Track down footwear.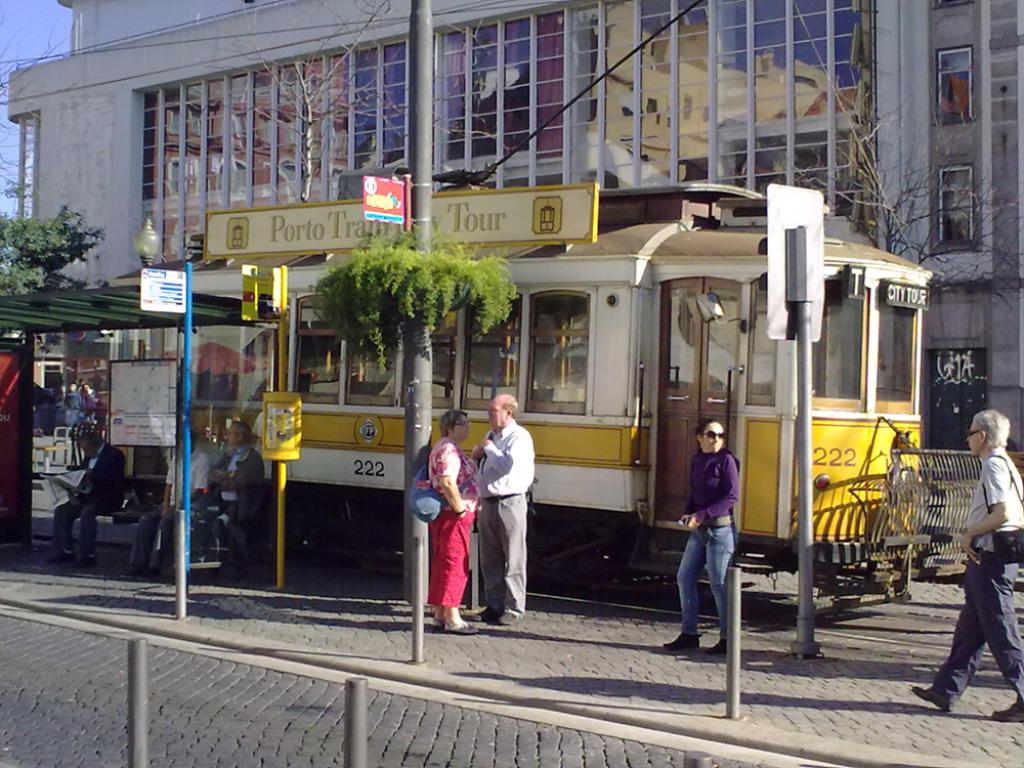
Tracked to [474, 603, 501, 620].
